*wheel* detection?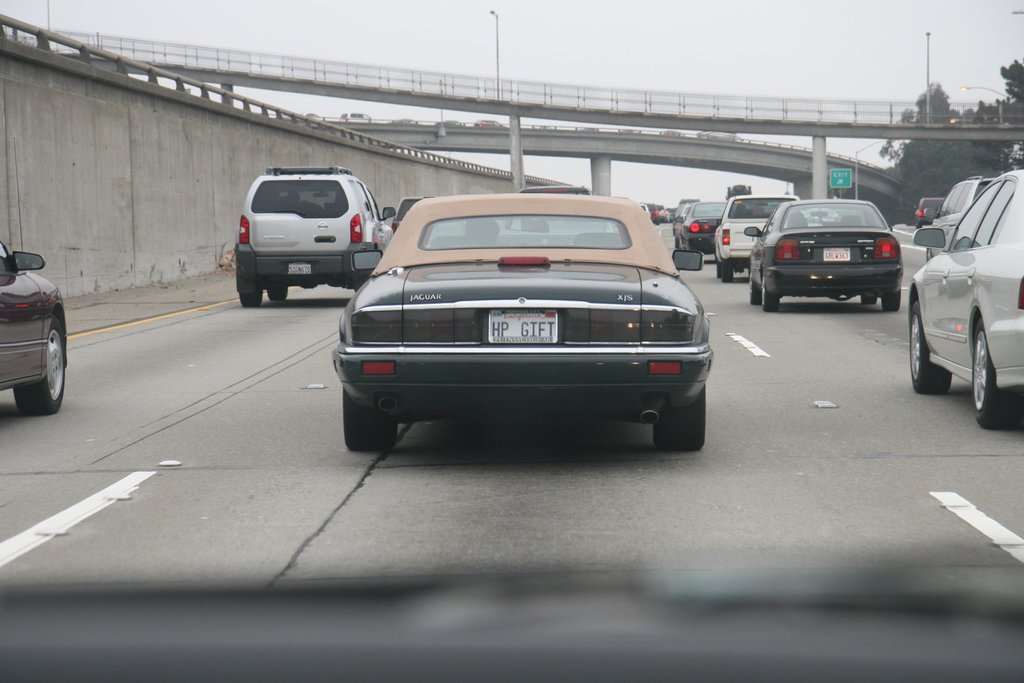
652,389,705,453
